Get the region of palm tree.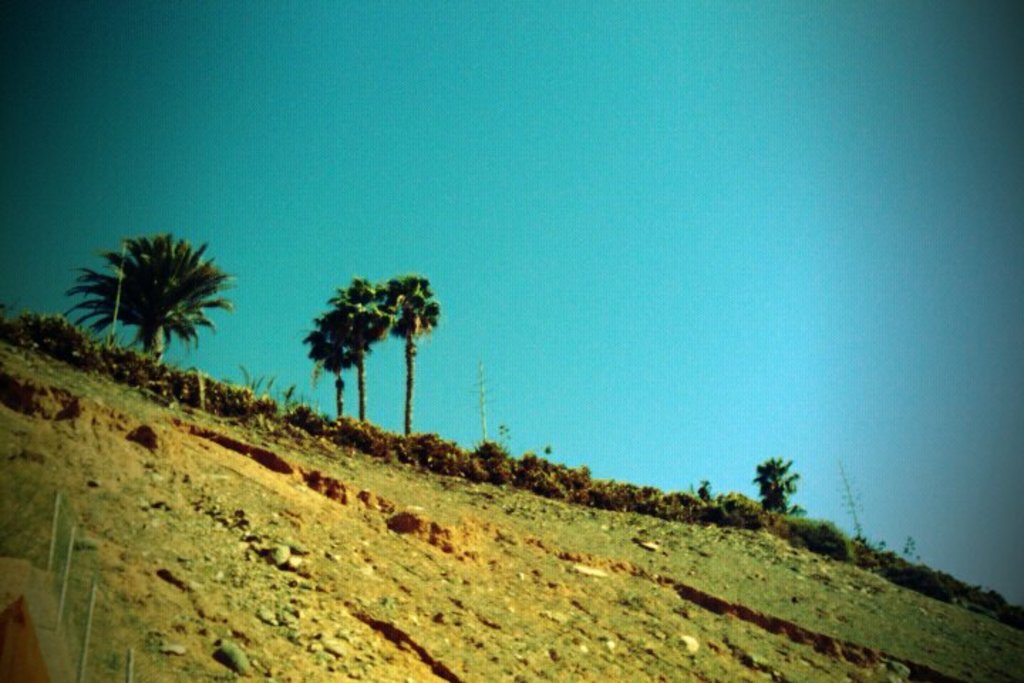
[314, 295, 378, 417].
